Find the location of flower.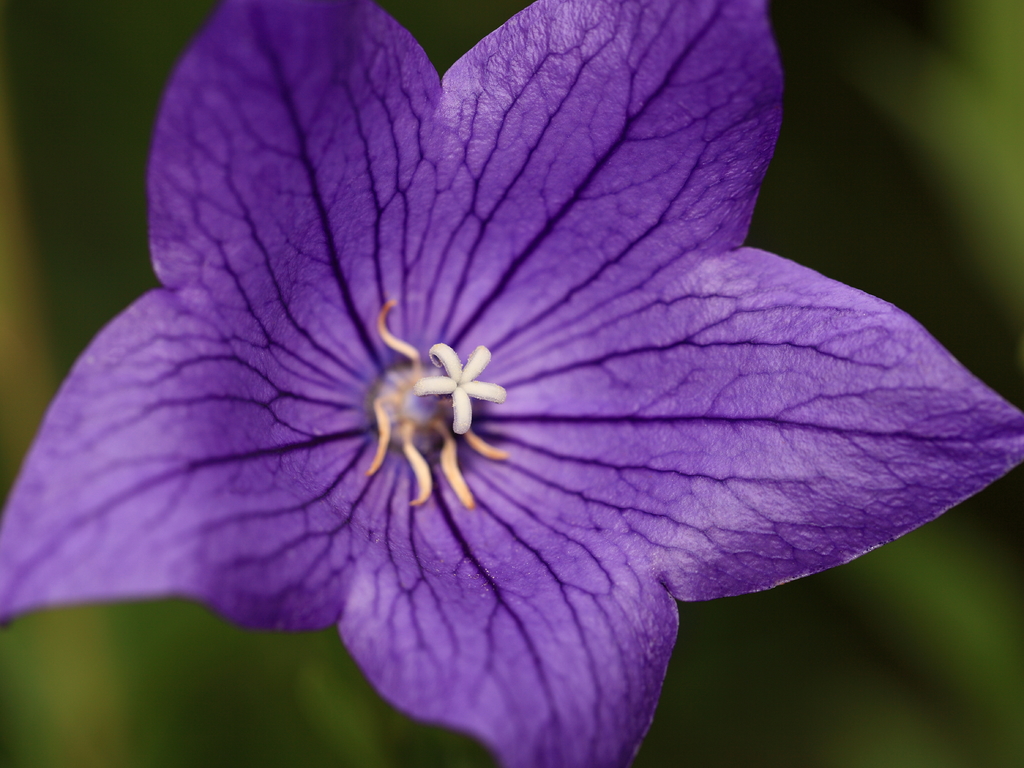
Location: (left=22, top=27, right=993, bottom=728).
